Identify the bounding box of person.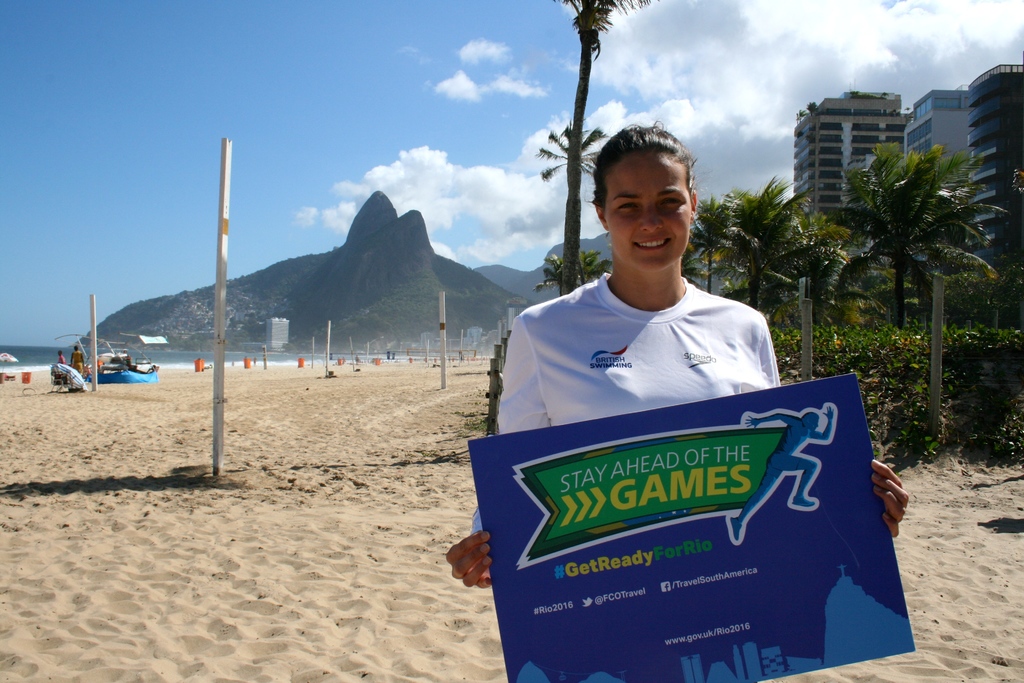
72/343/84/378.
